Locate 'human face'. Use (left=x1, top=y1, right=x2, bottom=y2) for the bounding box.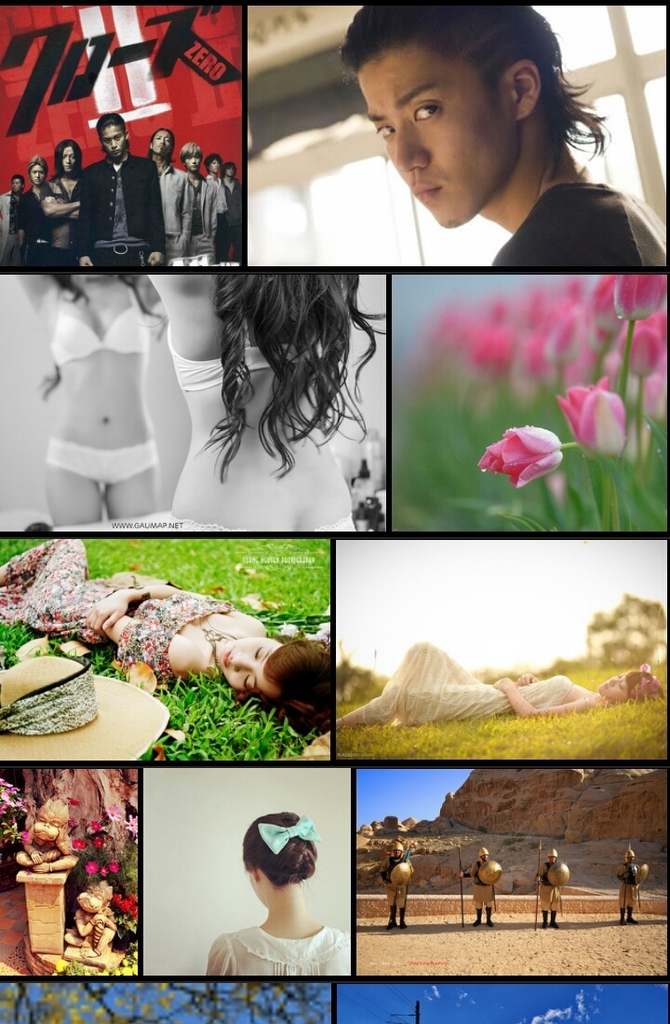
(left=65, top=146, right=74, bottom=178).
